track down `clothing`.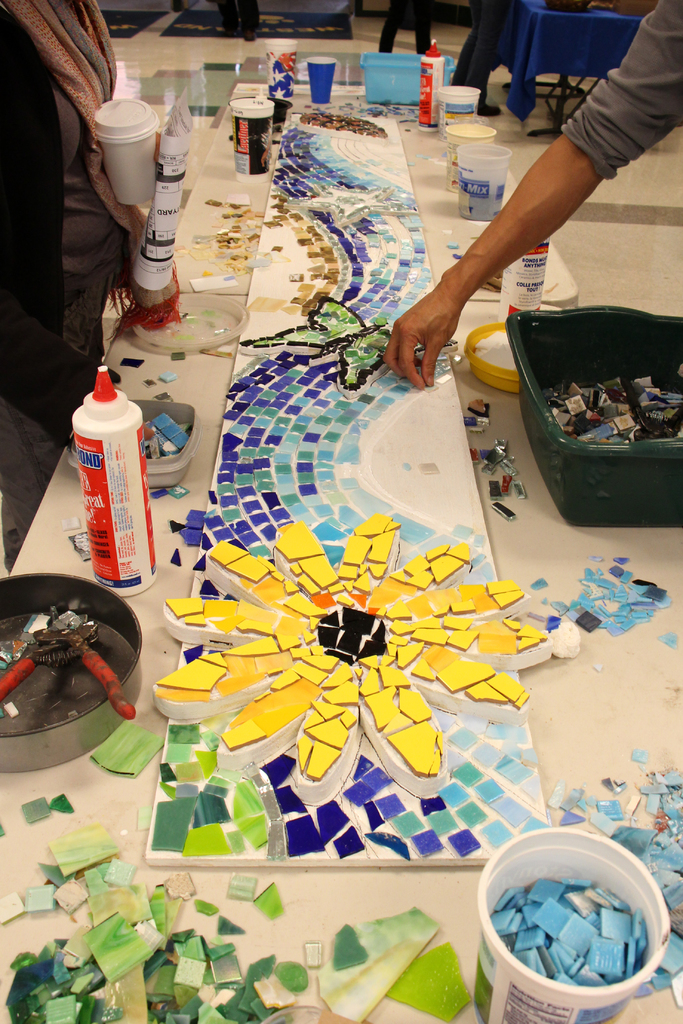
Tracked to <bbox>562, 0, 682, 182</bbox>.
